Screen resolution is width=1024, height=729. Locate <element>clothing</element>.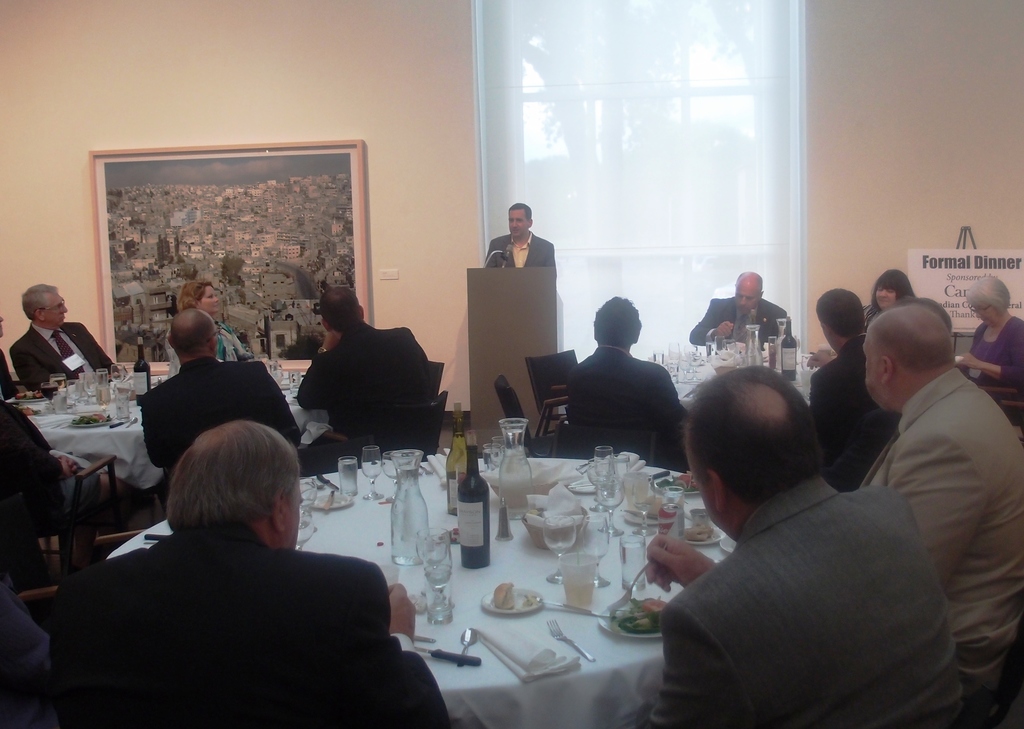
detection(0, 325, 106, 383).
